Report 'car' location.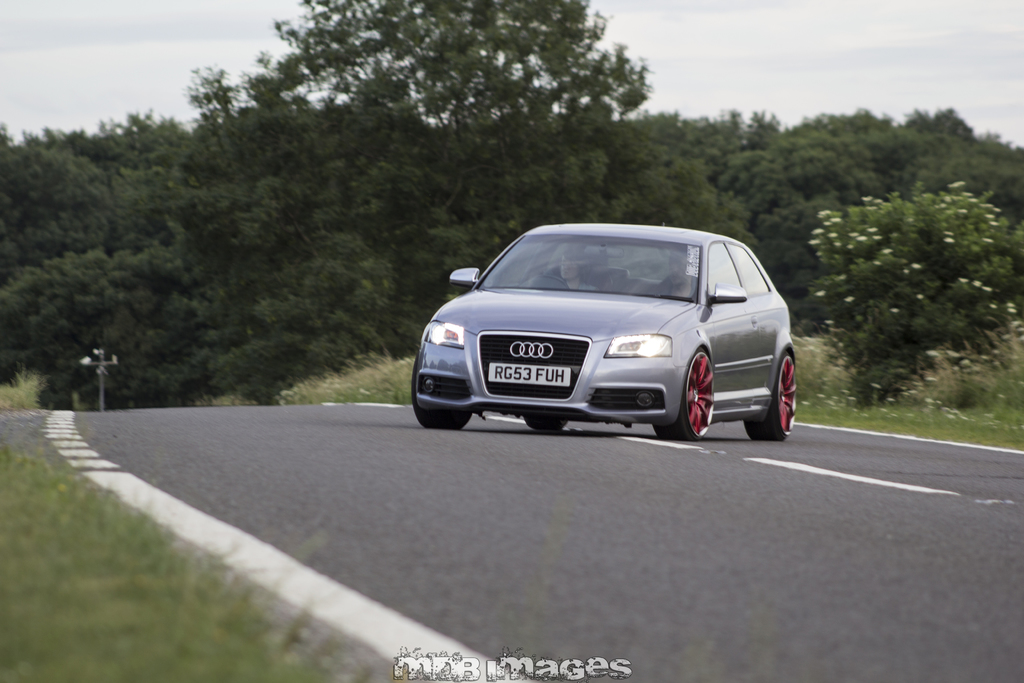
Report: 410:224:802:440.
